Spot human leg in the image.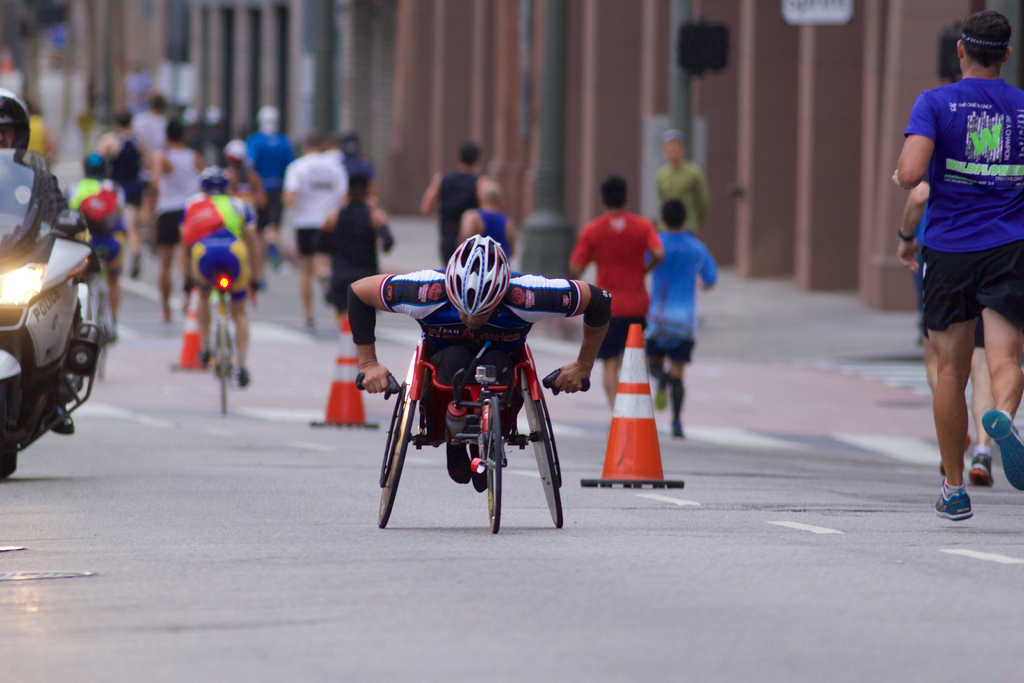
human leg found at (x1=602, y1=319, x2=646, y2=406).
